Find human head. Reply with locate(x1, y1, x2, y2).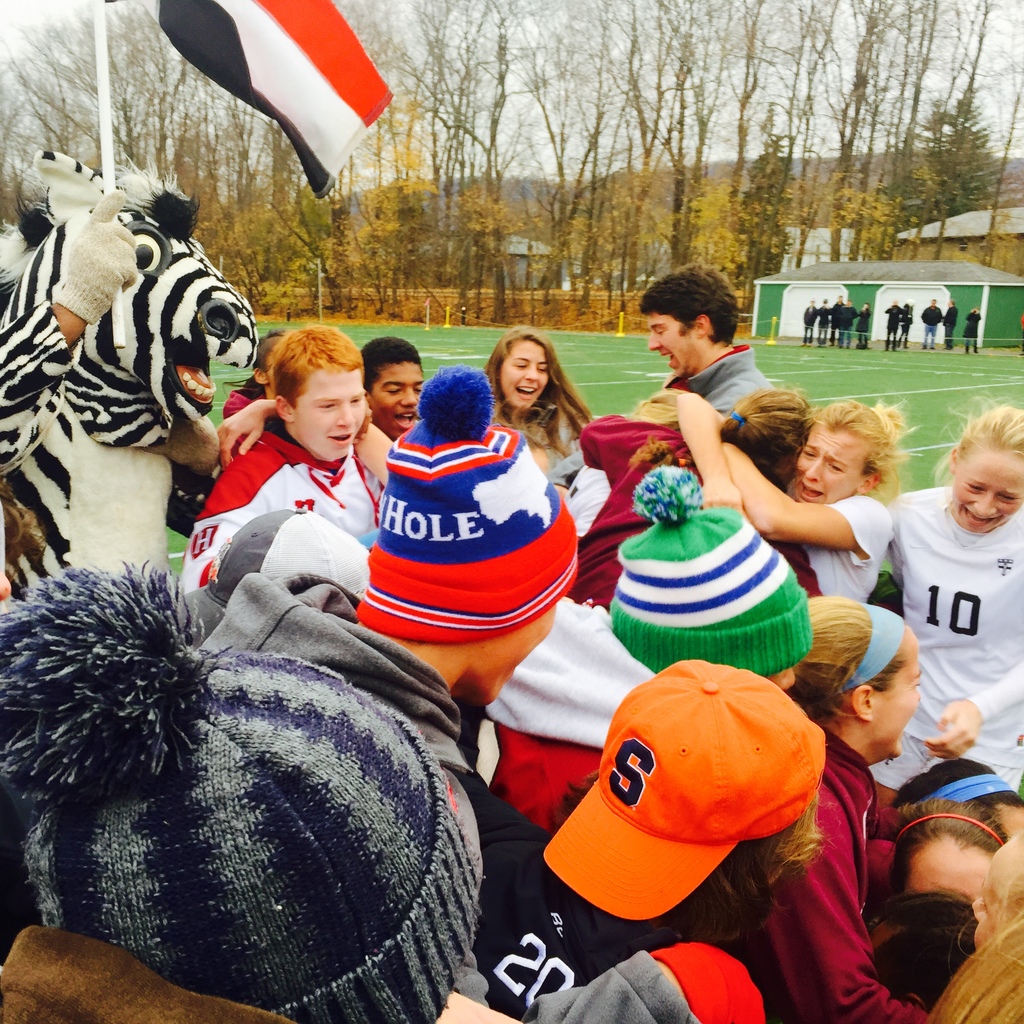
locate(835, 291, 849, 305).
